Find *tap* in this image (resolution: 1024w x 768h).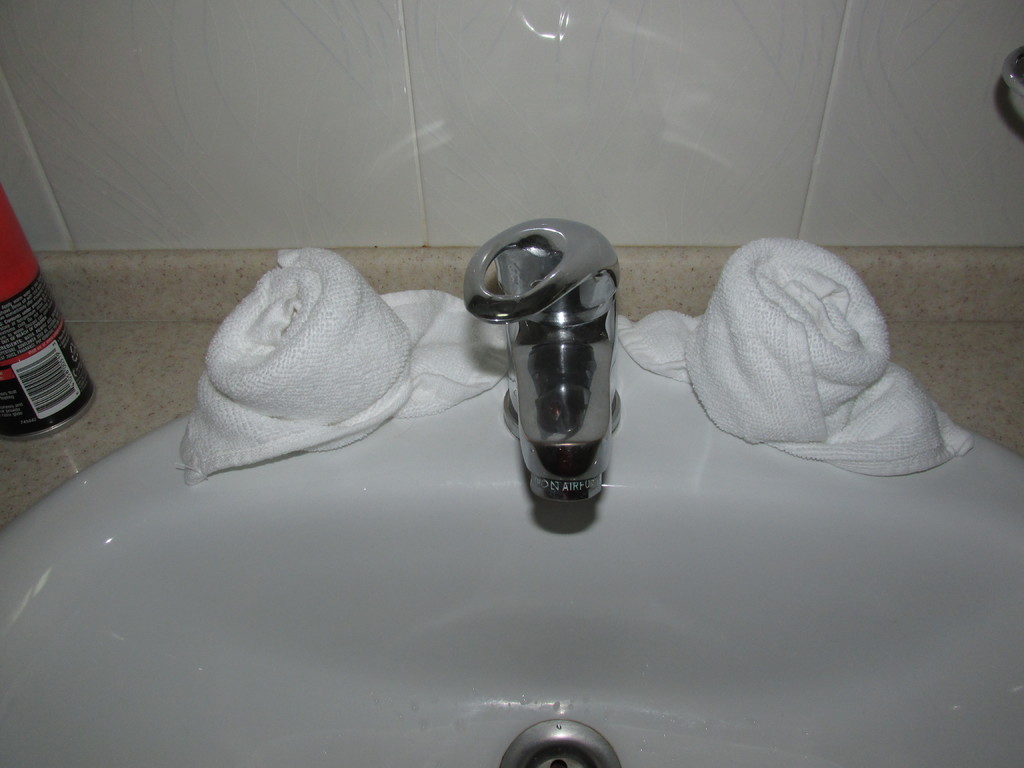
rect(460, 209, 627, 502).
